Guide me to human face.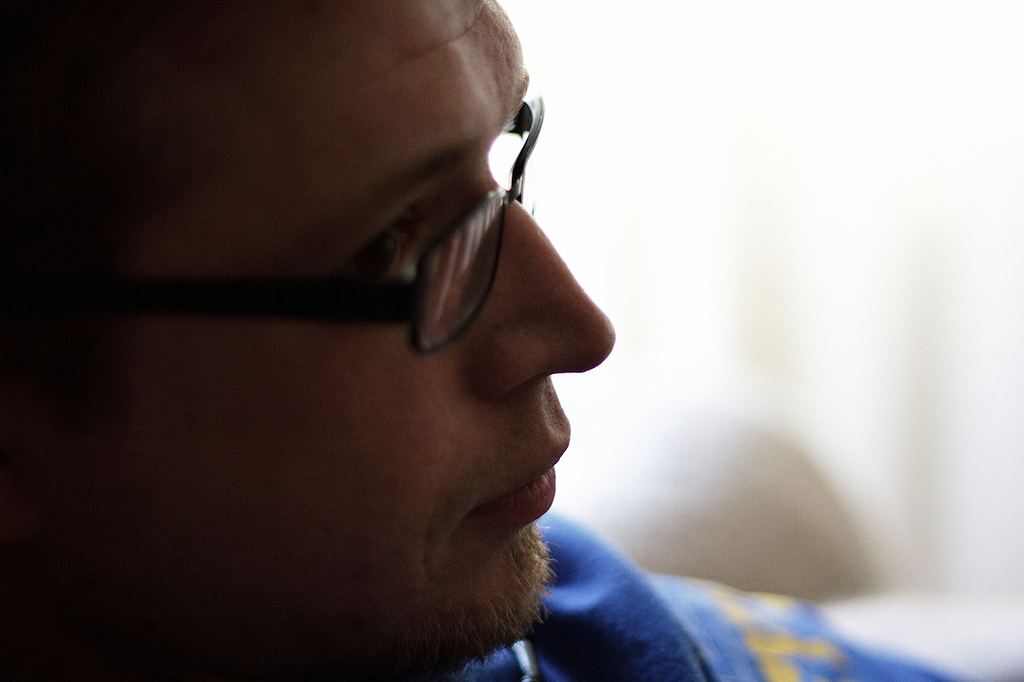
Guidance: left=119, top=0, right=618, bottom=652.
